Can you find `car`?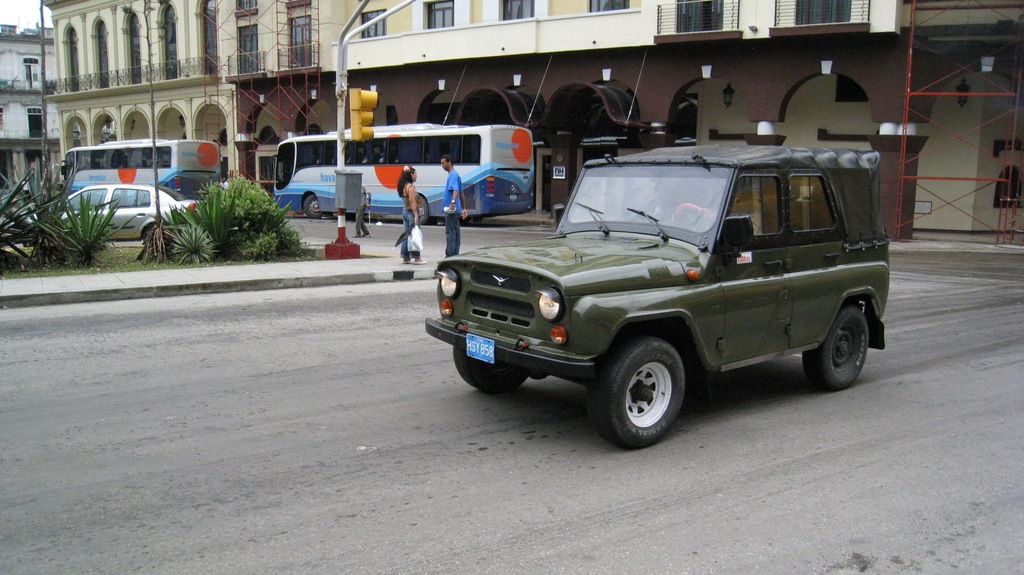
Yes, bounding box: <region>26, 182, 198, 241</region>.
